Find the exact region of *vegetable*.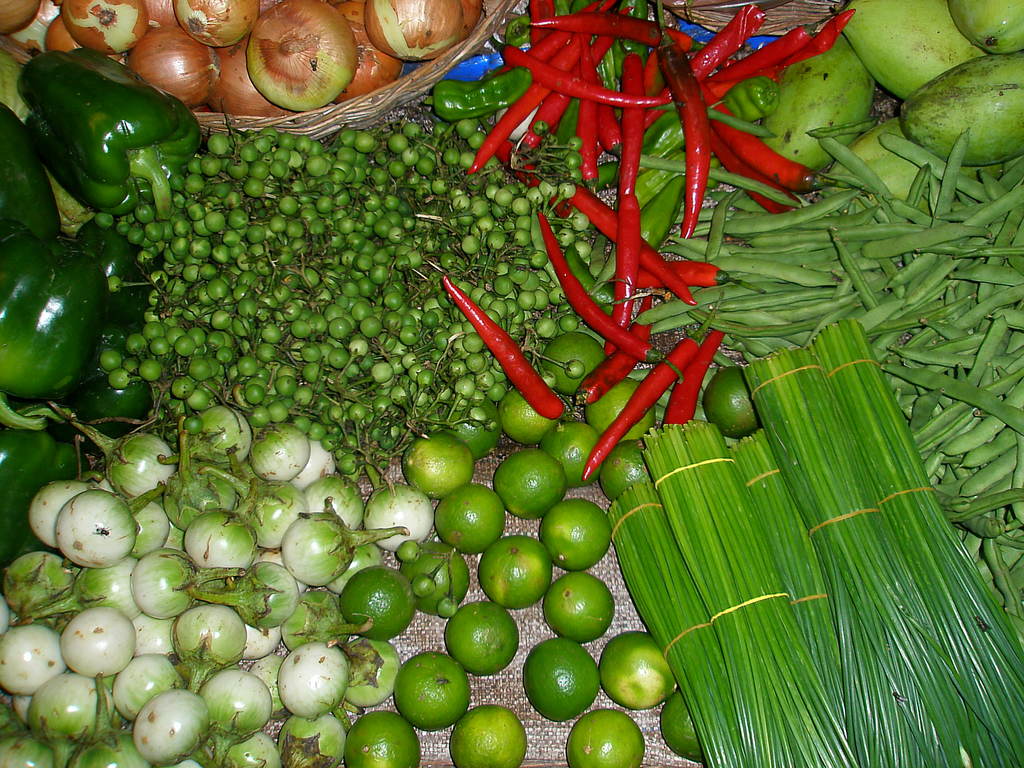
Exact region: box(133, 547, 243, 624).
